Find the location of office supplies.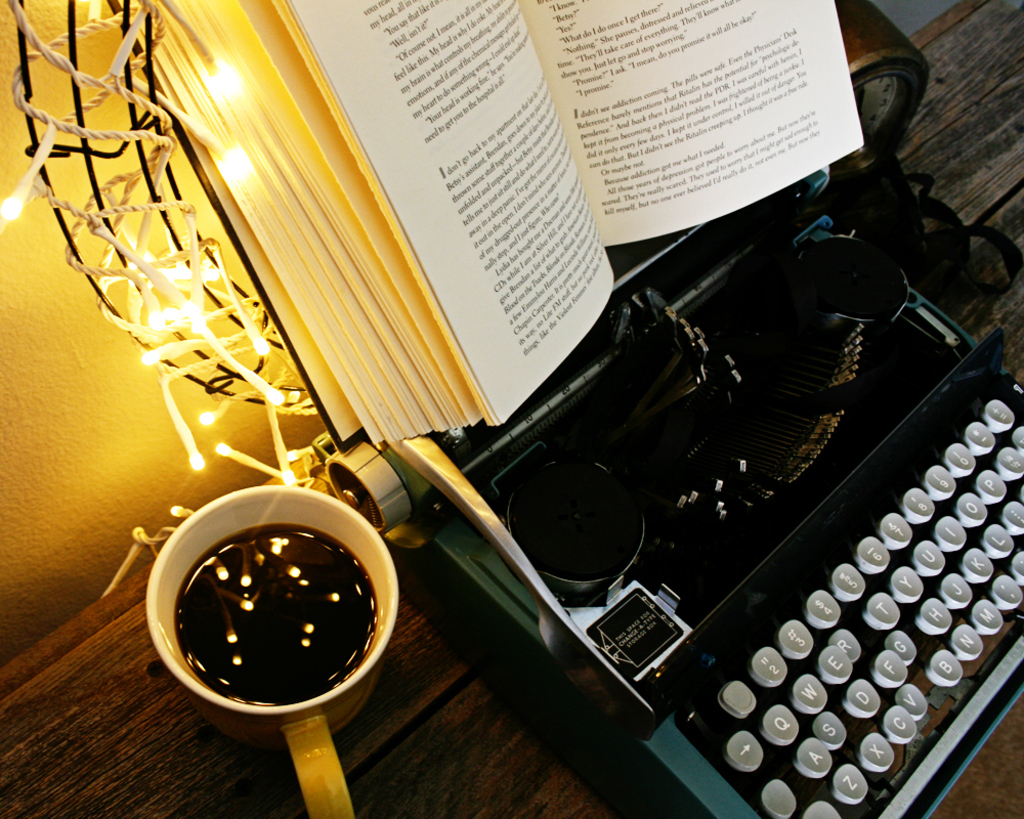
Location: <region>143, 484, 398, 818</region>.
